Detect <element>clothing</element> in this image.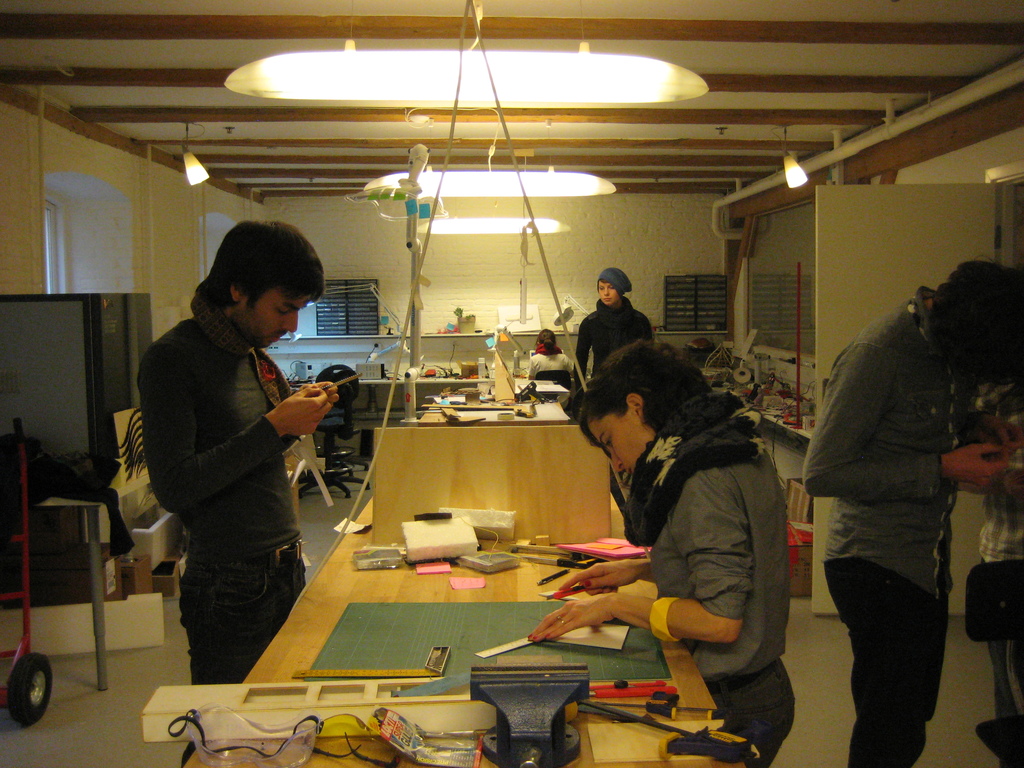
Detection: region(793, 250, 993, 752).
